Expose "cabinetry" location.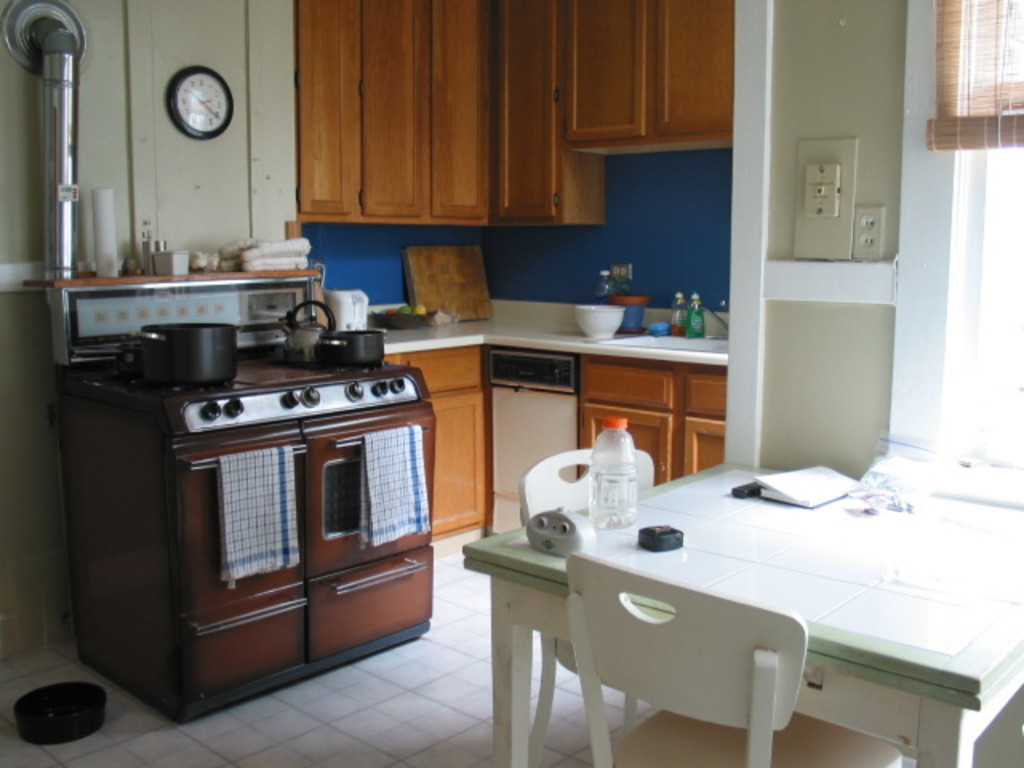
Exposed at 683:419:720:478.
